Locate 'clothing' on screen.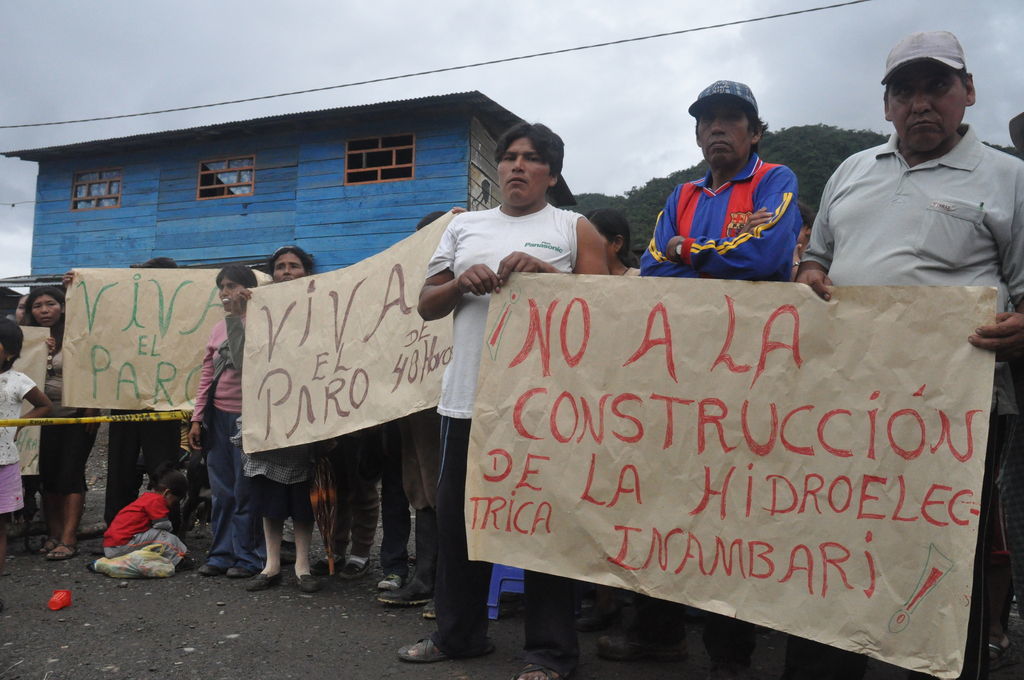
On screen at (x1=103, y1=488, x2=188, y2=564).
